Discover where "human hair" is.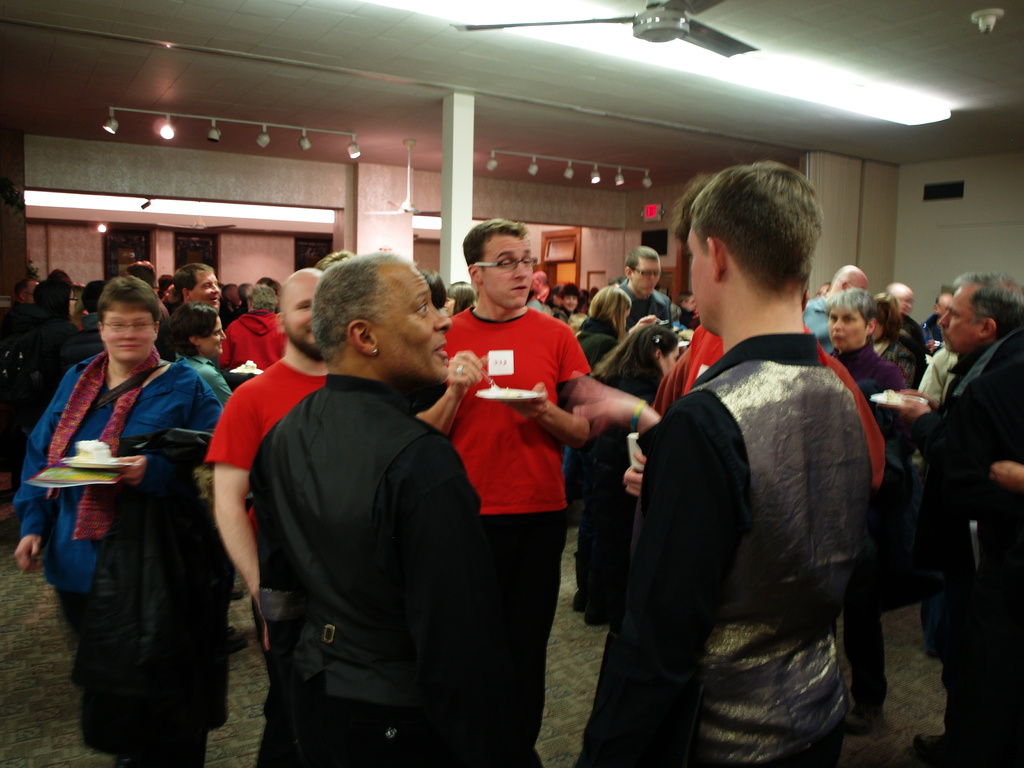
Discovered at left=623, top=246, right=657, bottom=273.
